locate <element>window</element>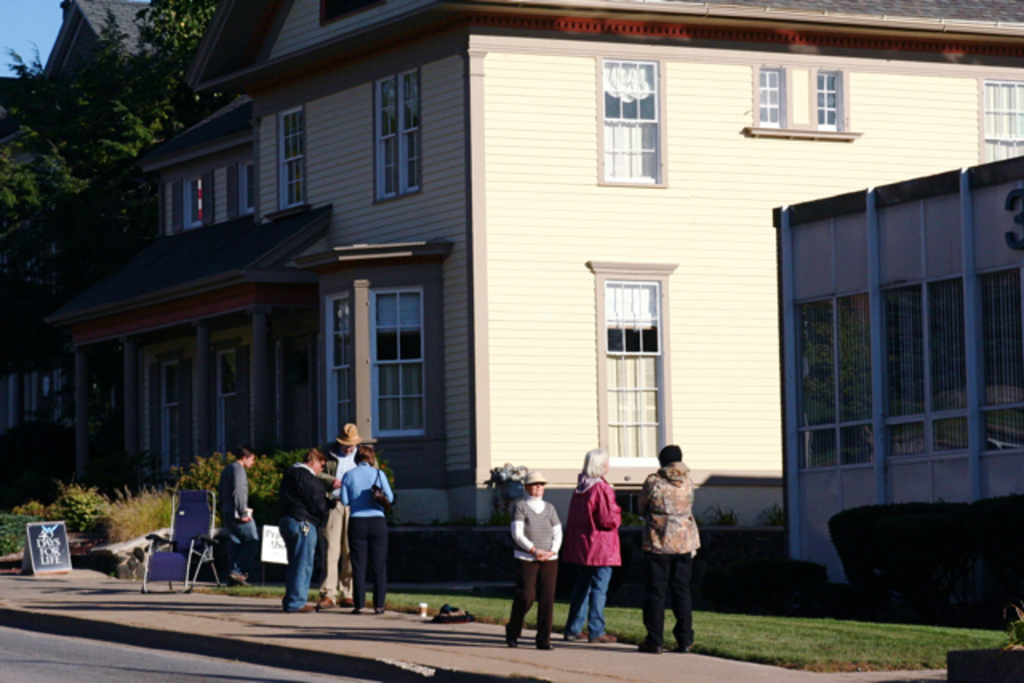
<region>374, 293, 426, 437</region>
